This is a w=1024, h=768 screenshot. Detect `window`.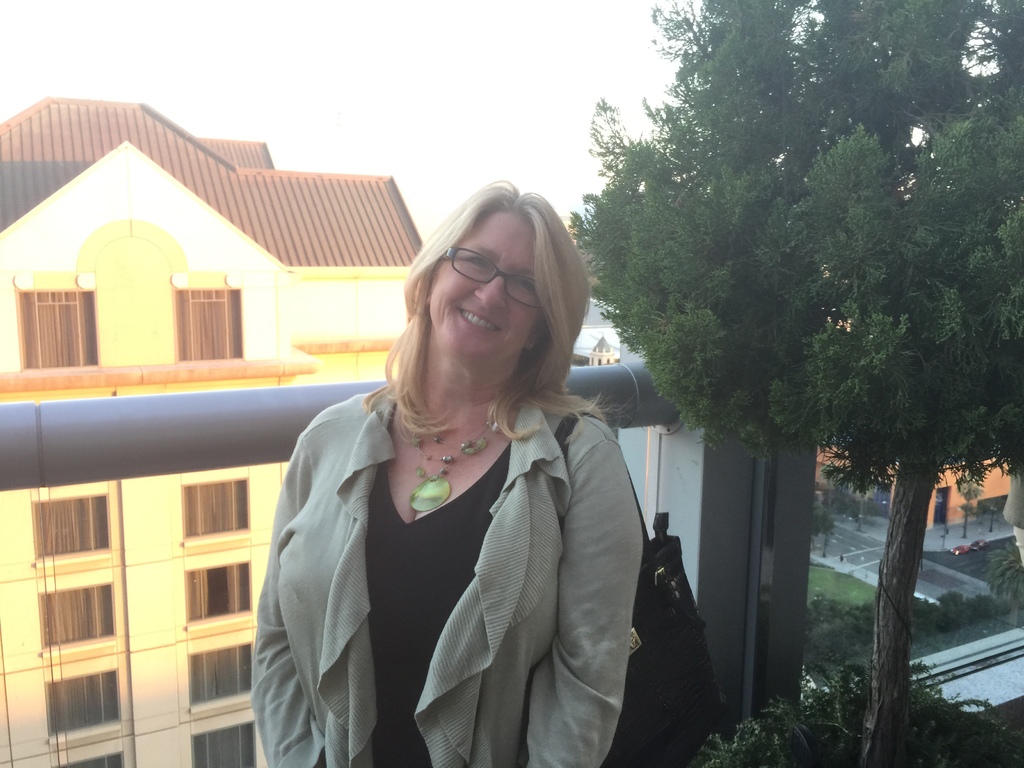
select_region(40, 675, 126, 736).
